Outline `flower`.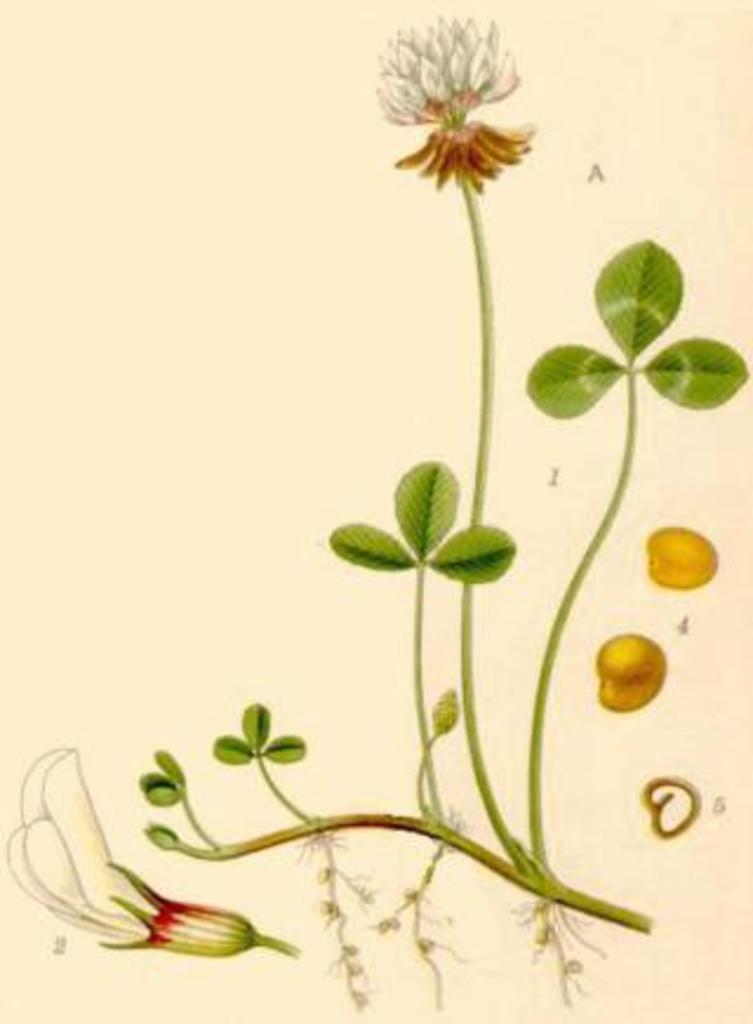
Outline: detection(5, 746, 254, 963).
